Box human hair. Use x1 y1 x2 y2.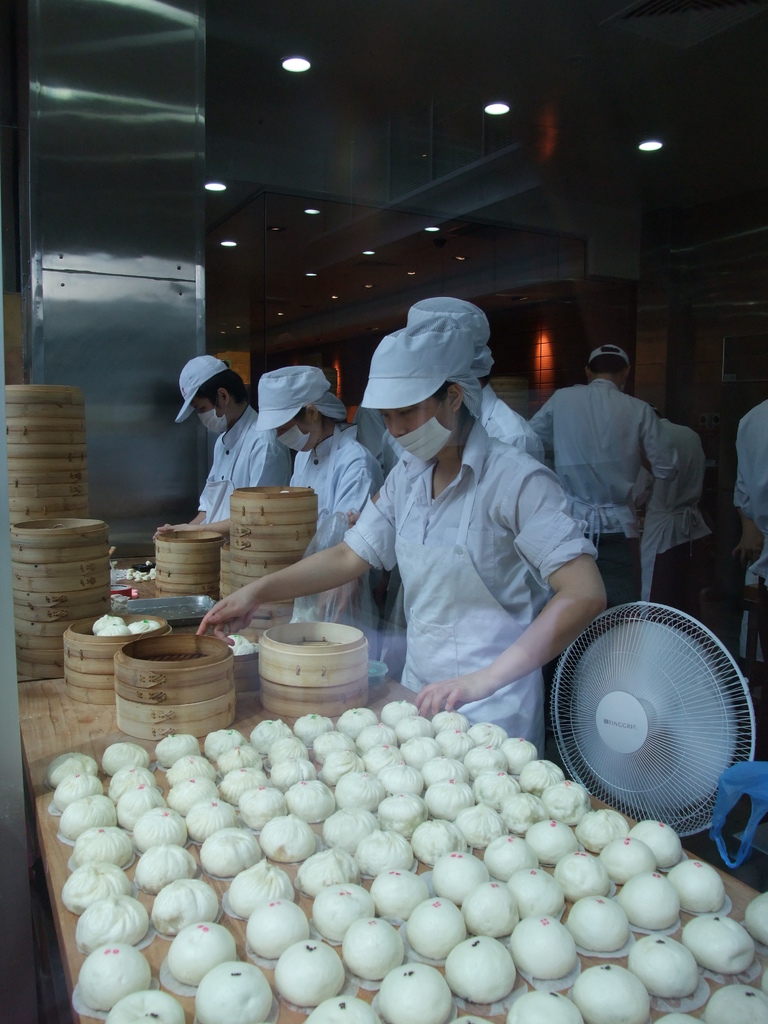
198 362 262 406.
